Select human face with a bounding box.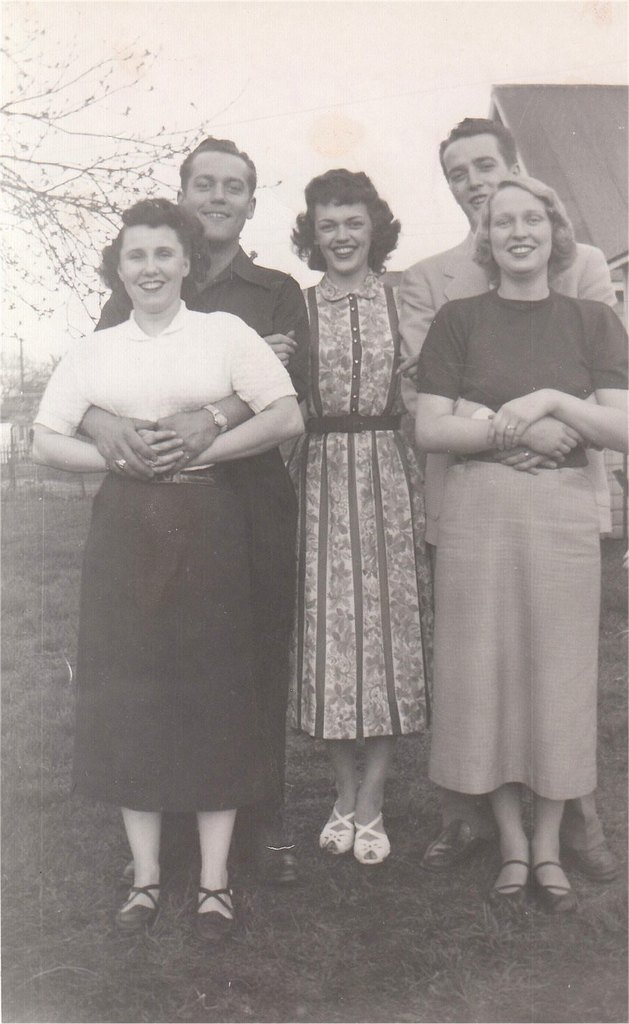
440:137:505:223.
